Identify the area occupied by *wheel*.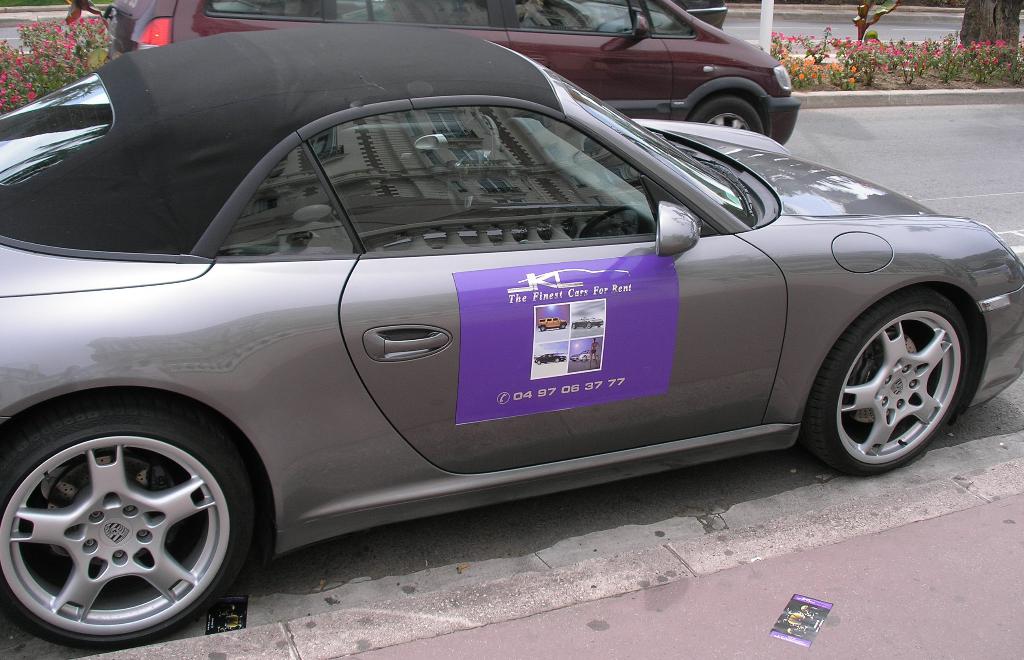
Area: <bbox>572, 324, 577, 330</bbox>.
